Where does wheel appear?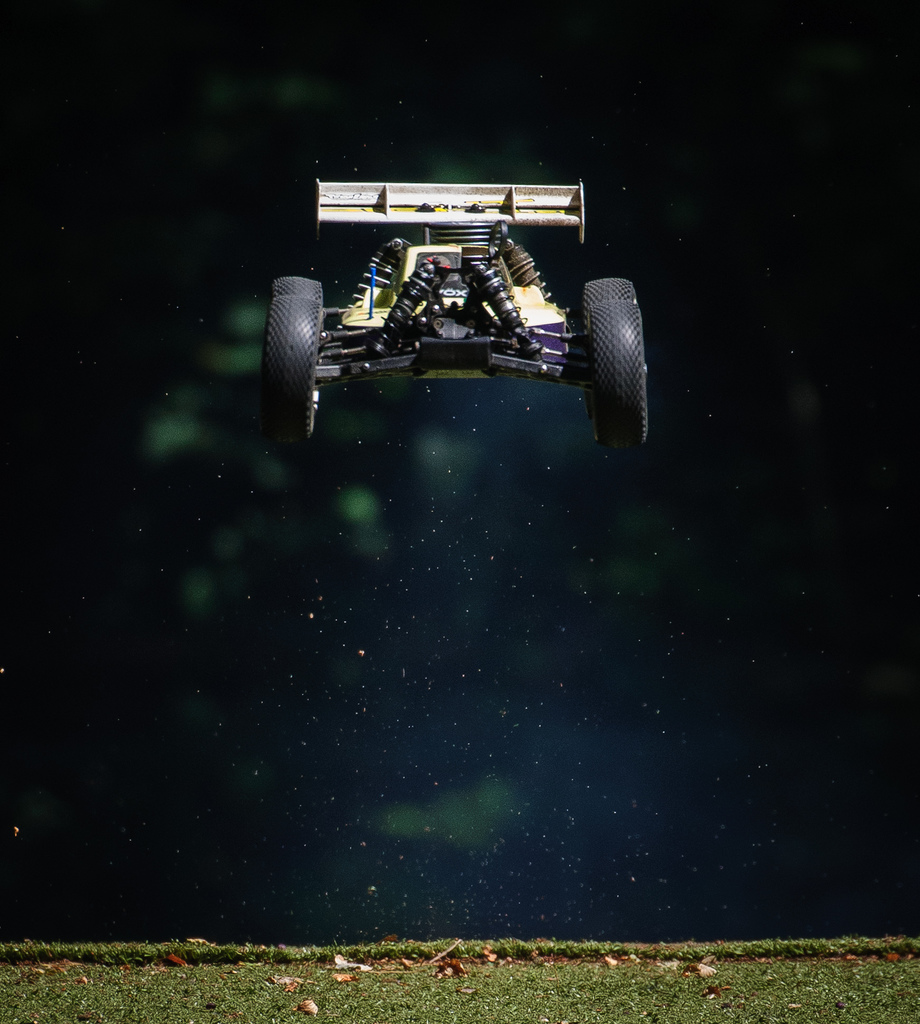
Appears at 582/273/636/335.
